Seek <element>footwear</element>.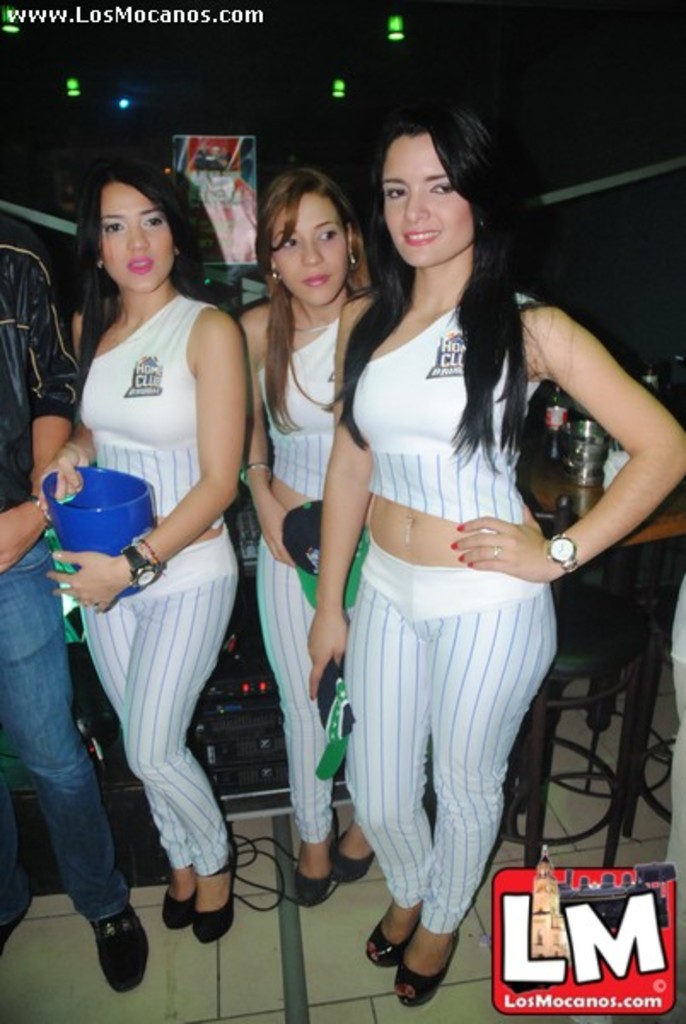
(x1=367, y1=913, x2=418, y2=964).
